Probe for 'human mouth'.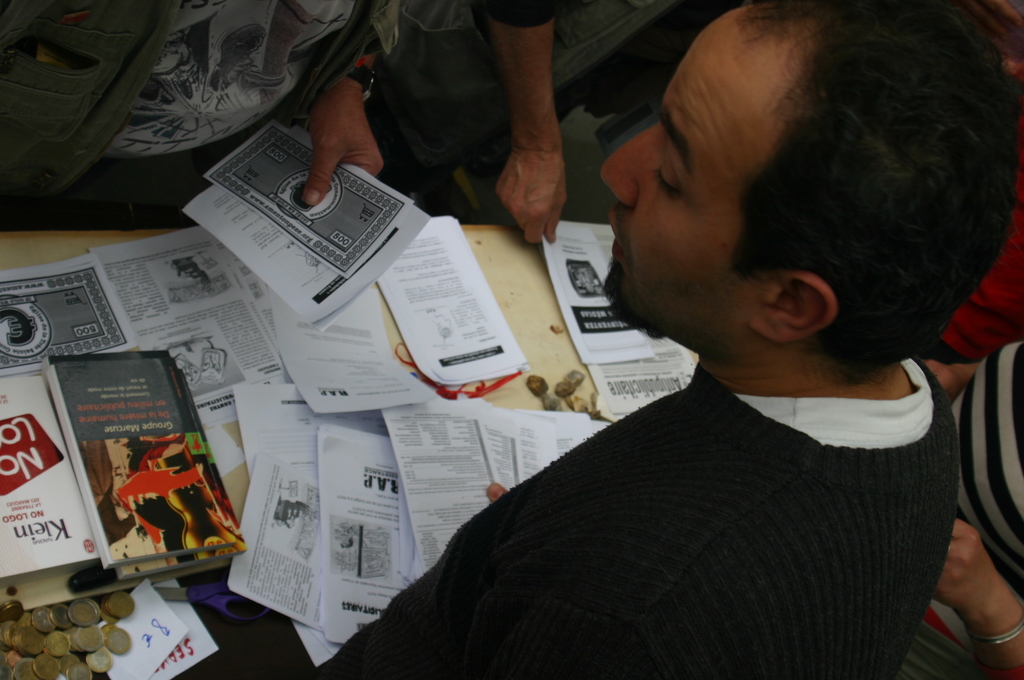
Probe result: region(606, 213, 625, 254).
